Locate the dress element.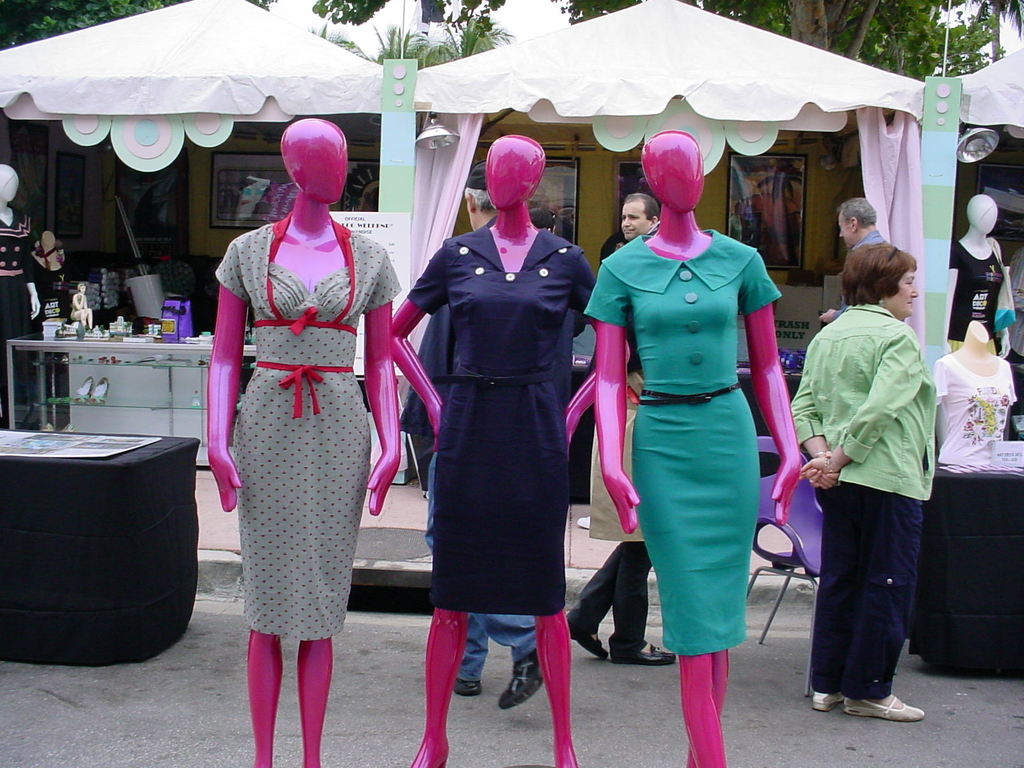
Element bbox: l=215, t=209, r=403, b=639.
